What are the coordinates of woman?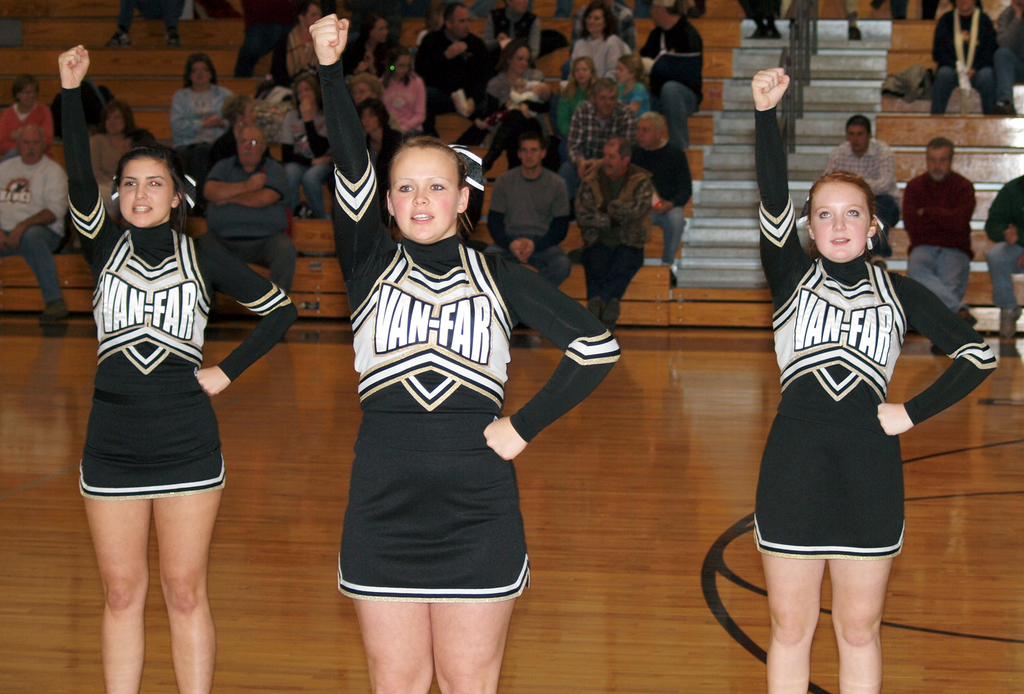
58,44,296,693.
